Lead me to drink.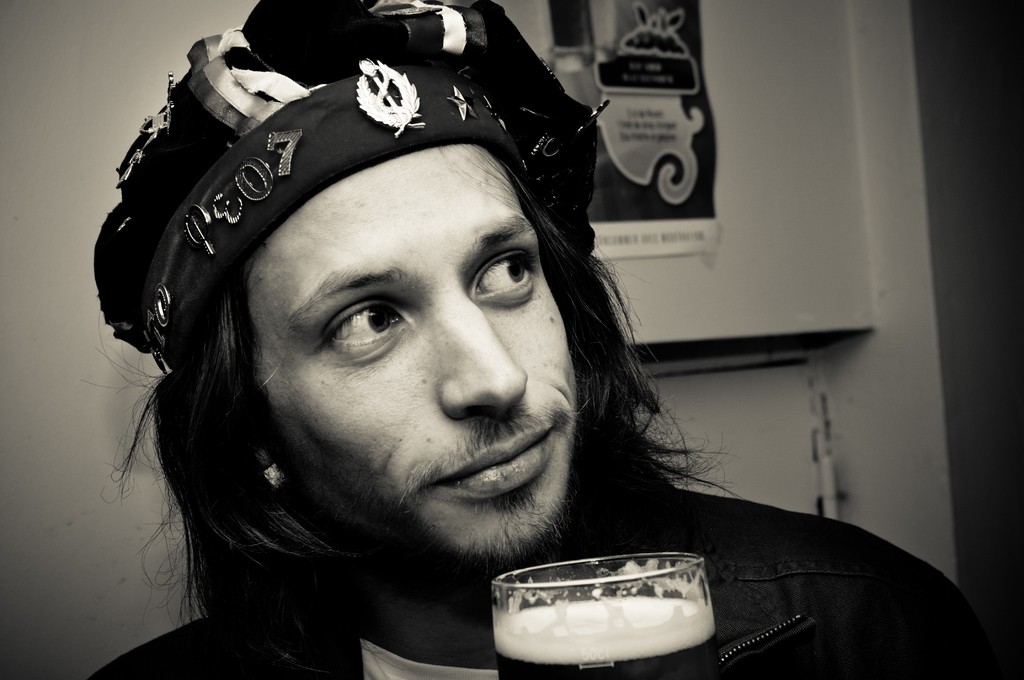
Lead to 492 593 717 679.
